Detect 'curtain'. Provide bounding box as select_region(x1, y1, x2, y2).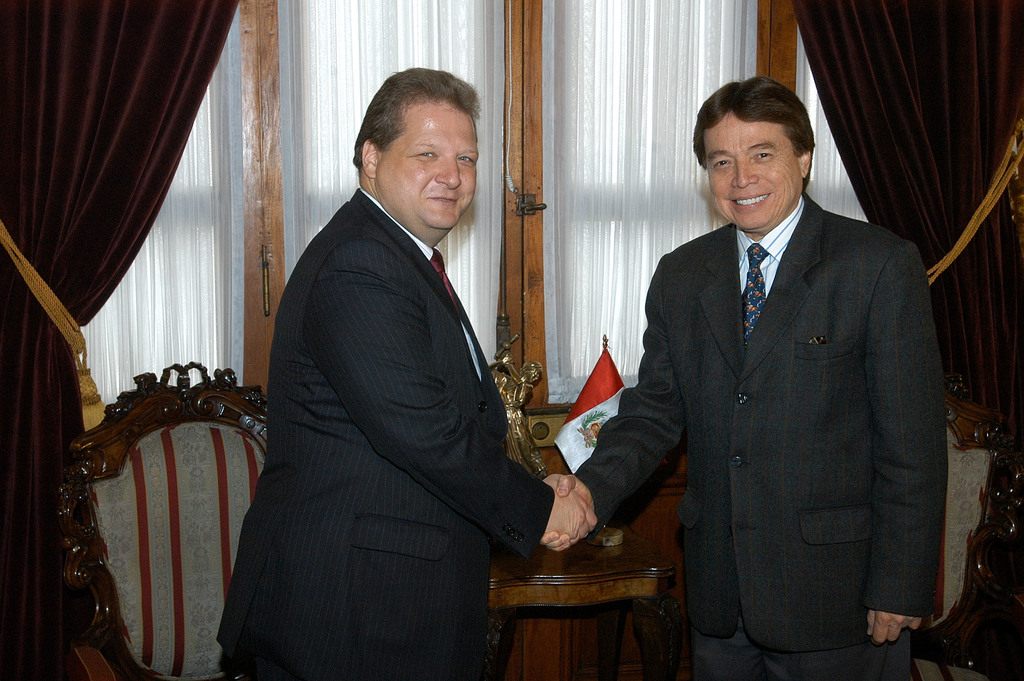
select_region(14, 0, 261, 680).
